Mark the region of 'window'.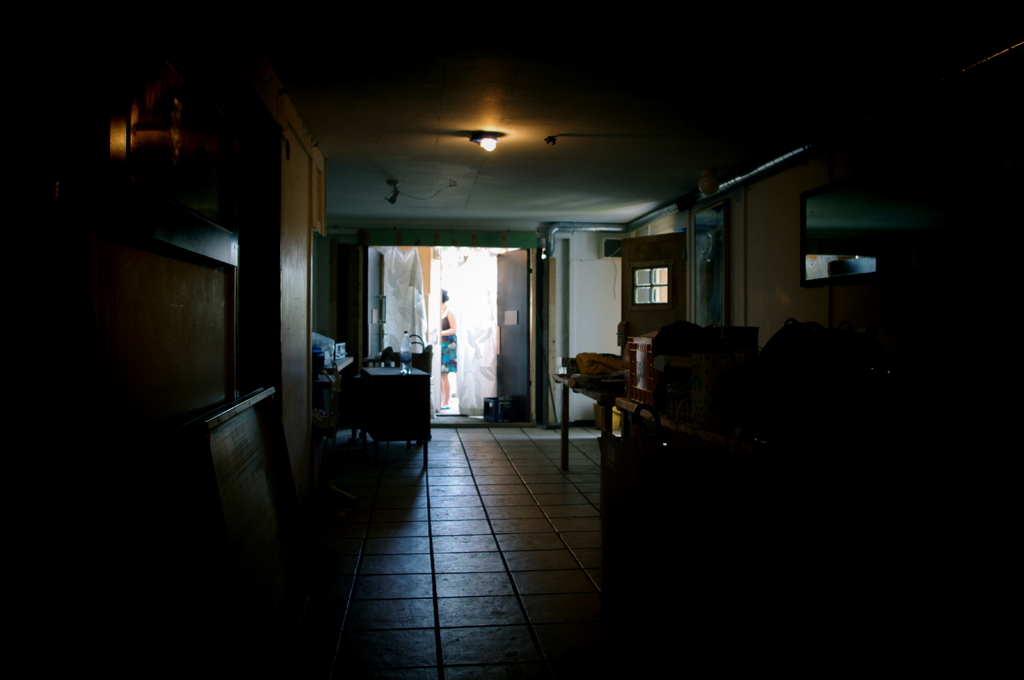
Region: l=621, t=240, r=679, b=312.
